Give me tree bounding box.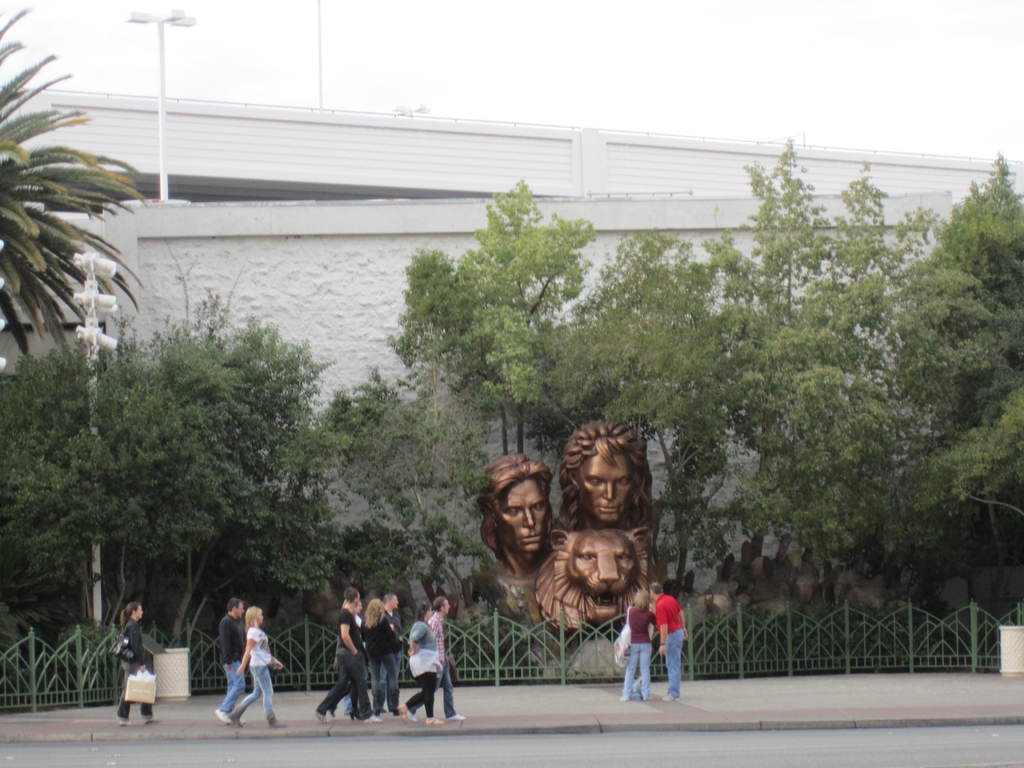
0,4,159,376.
